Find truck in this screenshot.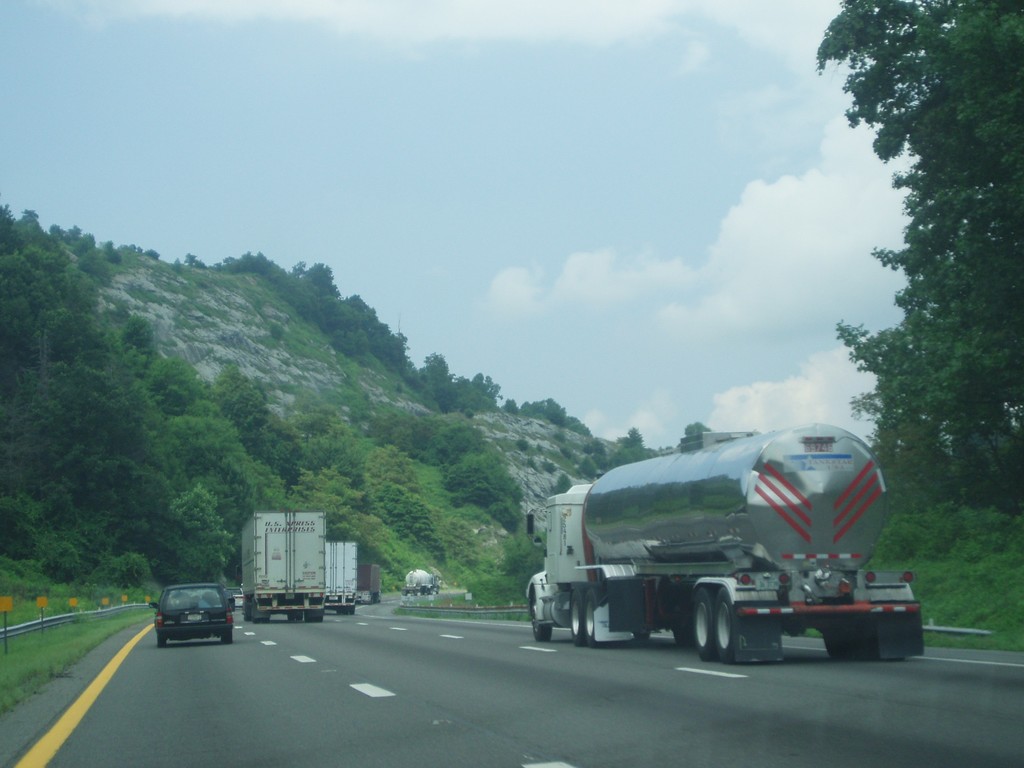
The bounding box for truck is bbox(240, 509, 330, 623).
